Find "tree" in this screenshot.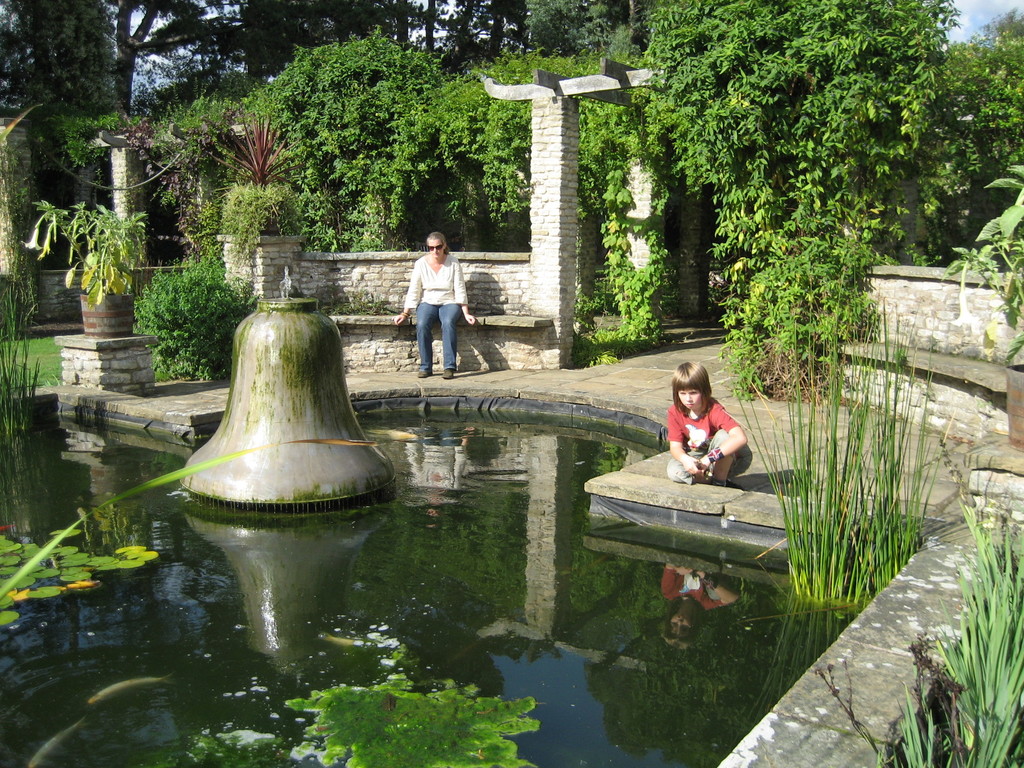
The bounding box for "tree" is [909,0,1023,248].
